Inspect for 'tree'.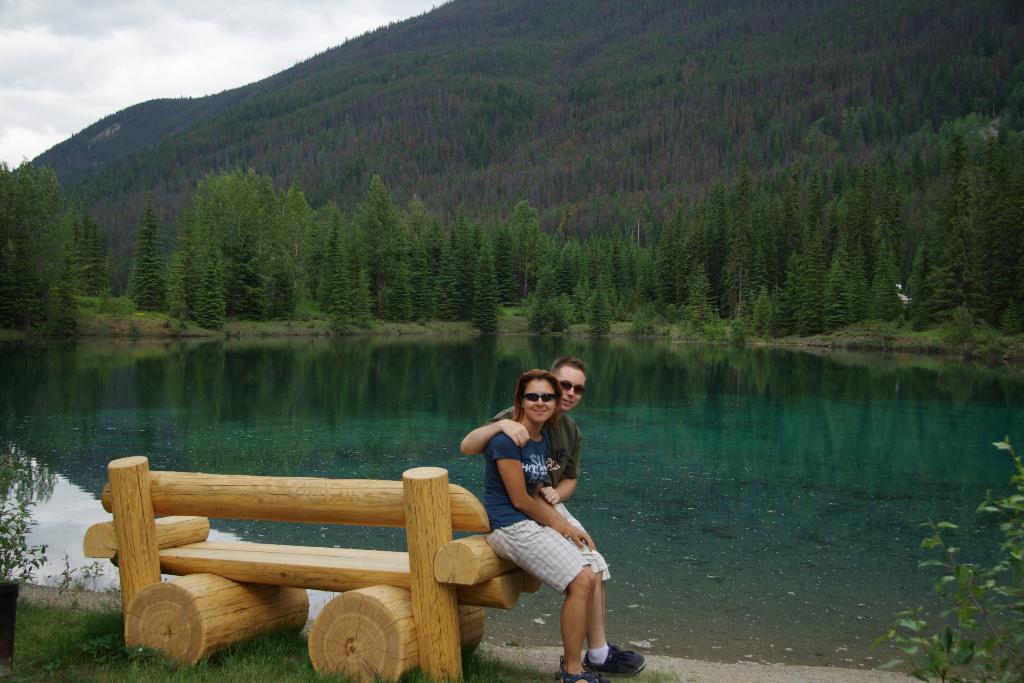
Inspection: Rect(4, 136, 92, 334).
